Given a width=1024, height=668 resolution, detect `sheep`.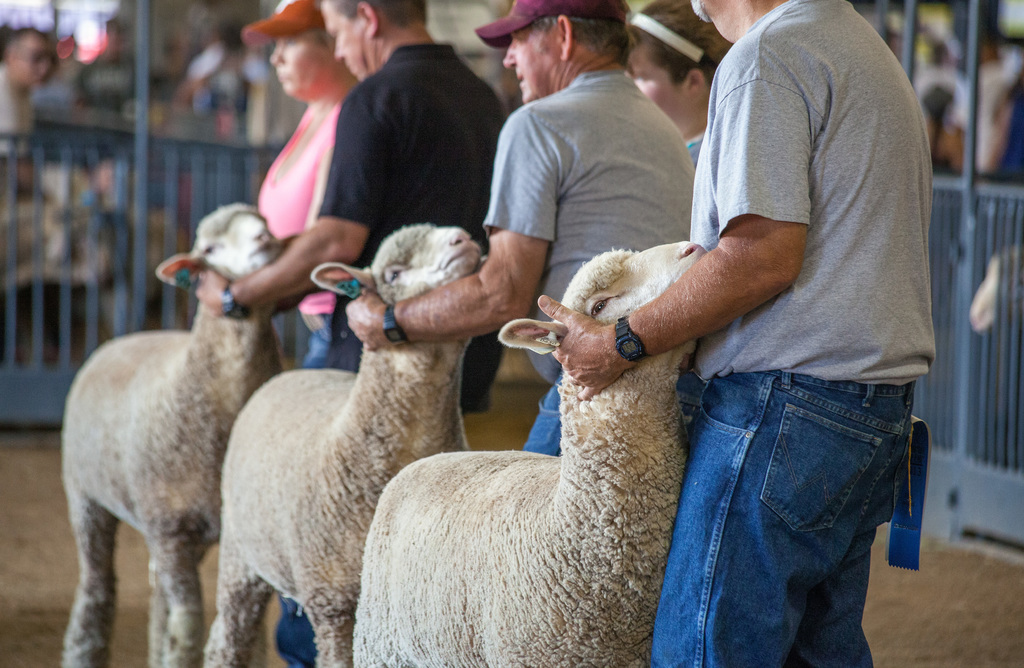
region(58, 201, 285, 667).
